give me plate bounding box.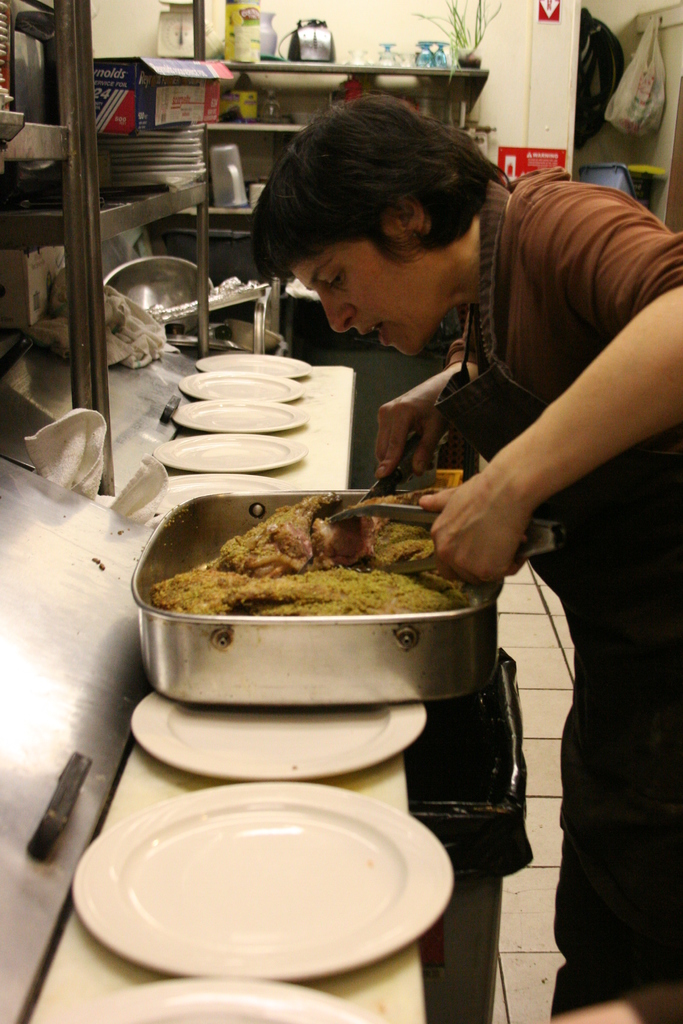
locate(84, 783, 445, 975).
